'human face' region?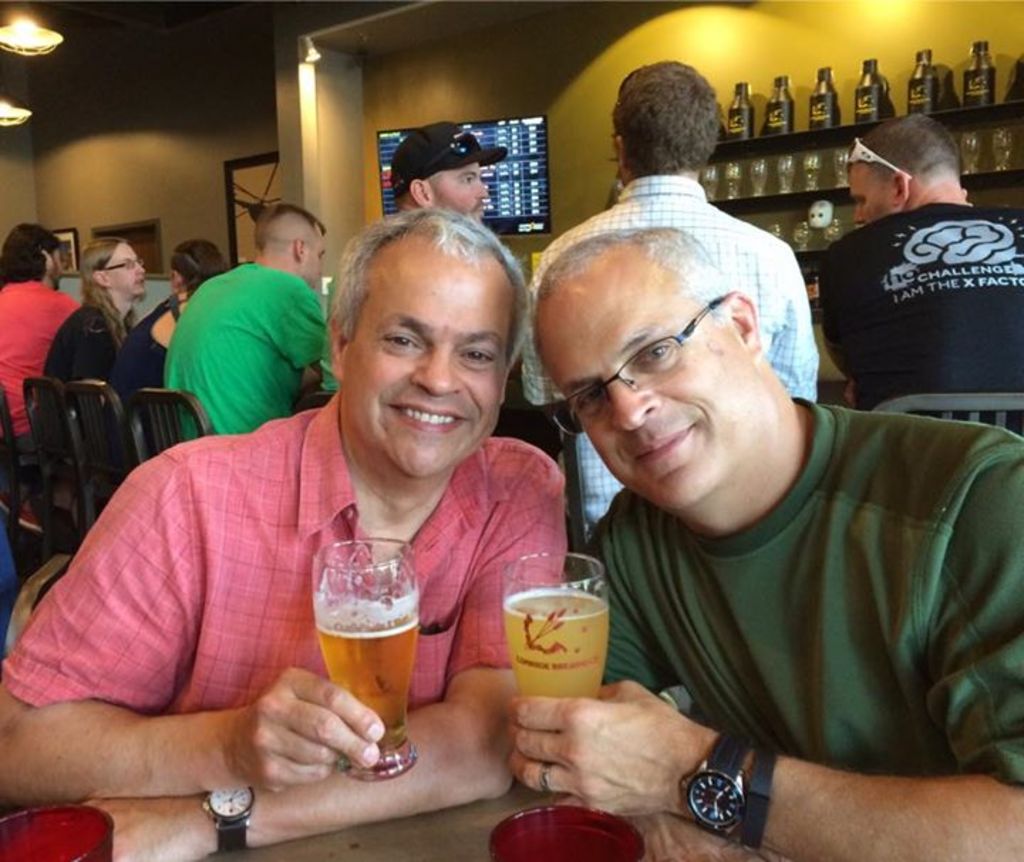
{"x1": 425, "y1": 158, "x2": 485, "y2": 215}
